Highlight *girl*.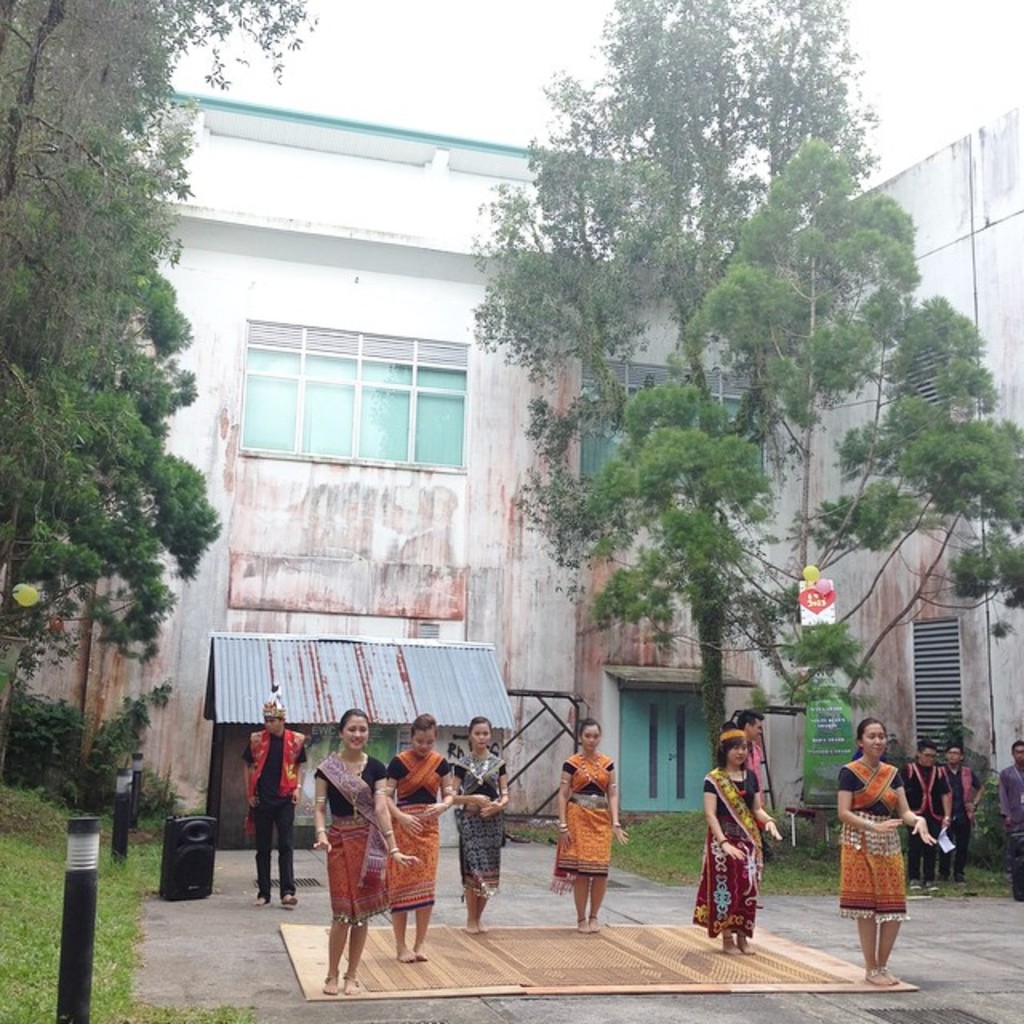
Highlighted region: (379,714,453,962).
